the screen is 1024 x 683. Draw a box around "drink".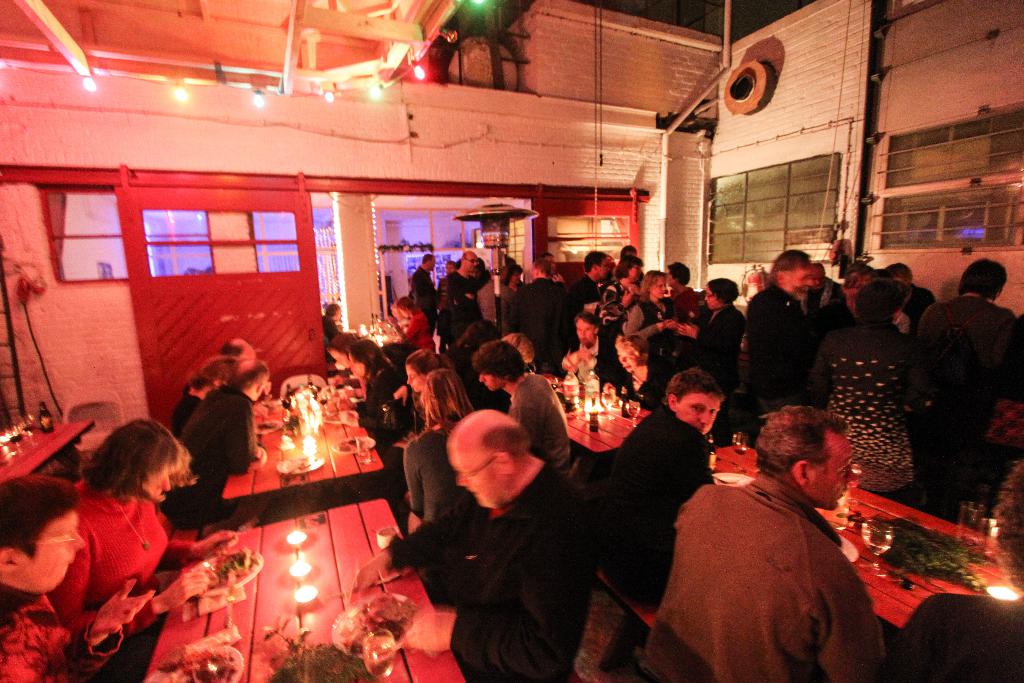
rect(363, 630, 397, 680).
